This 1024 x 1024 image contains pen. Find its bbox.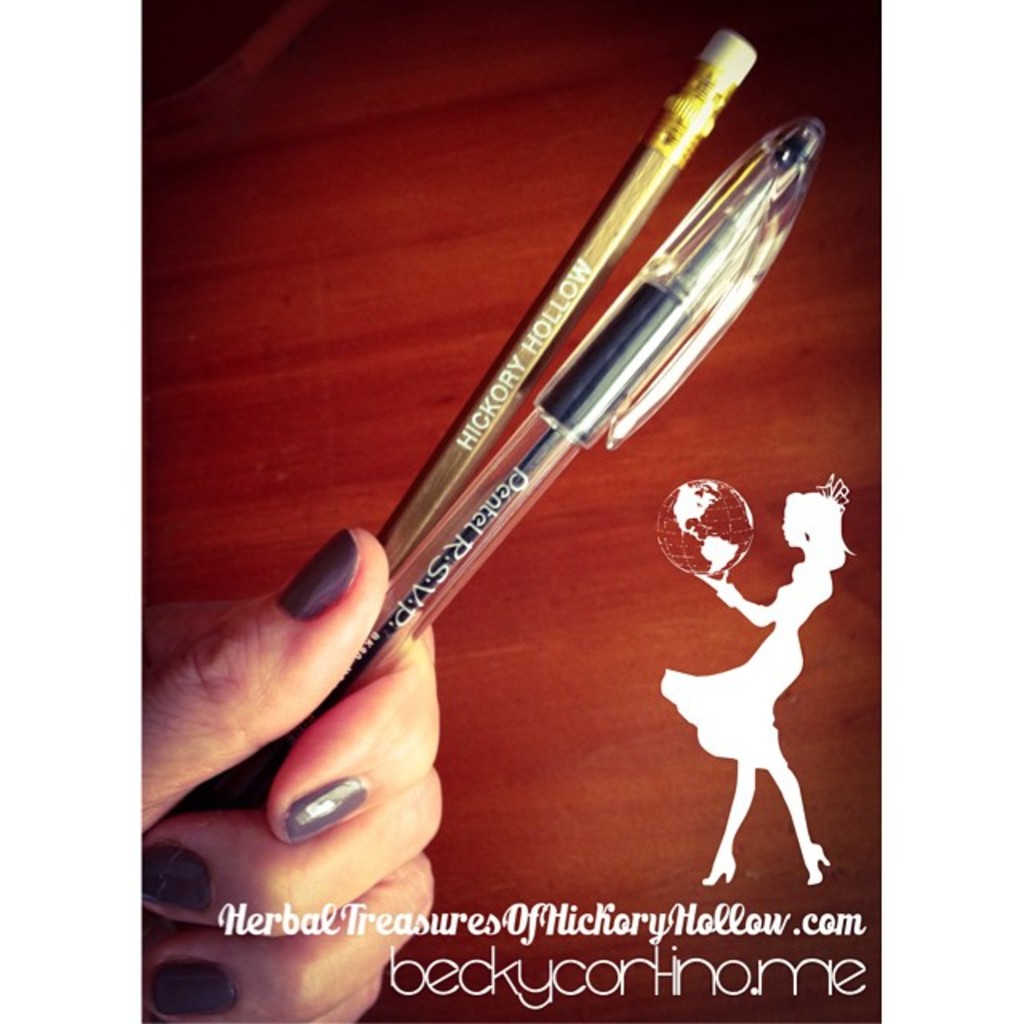
region(339, 27, 763, 677).
